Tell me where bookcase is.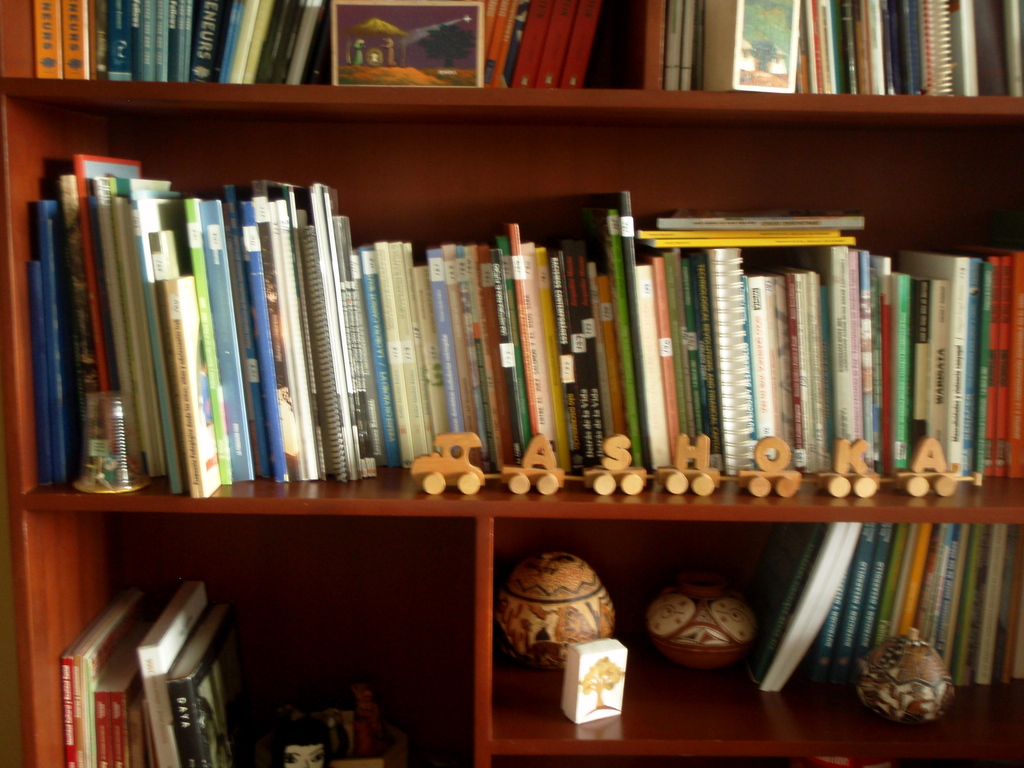
bookcase is at <bbox>0, 0, 1023, 767</bbox>.
